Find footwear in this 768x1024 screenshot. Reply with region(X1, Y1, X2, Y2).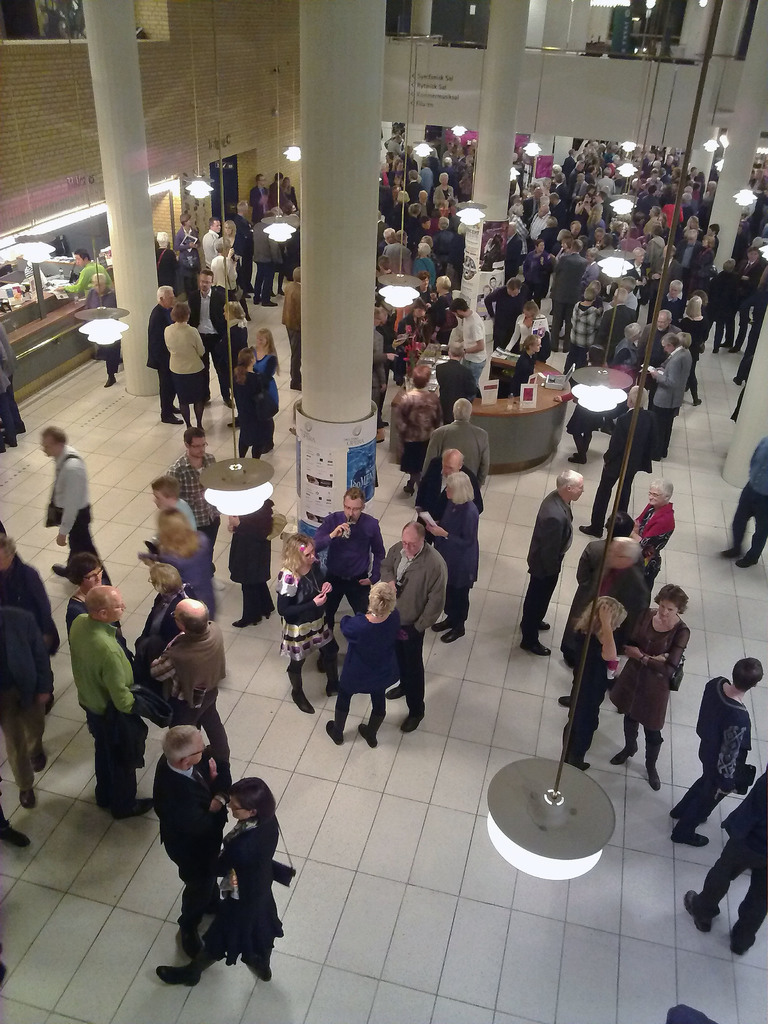
region(93, 791, 105, 810).
